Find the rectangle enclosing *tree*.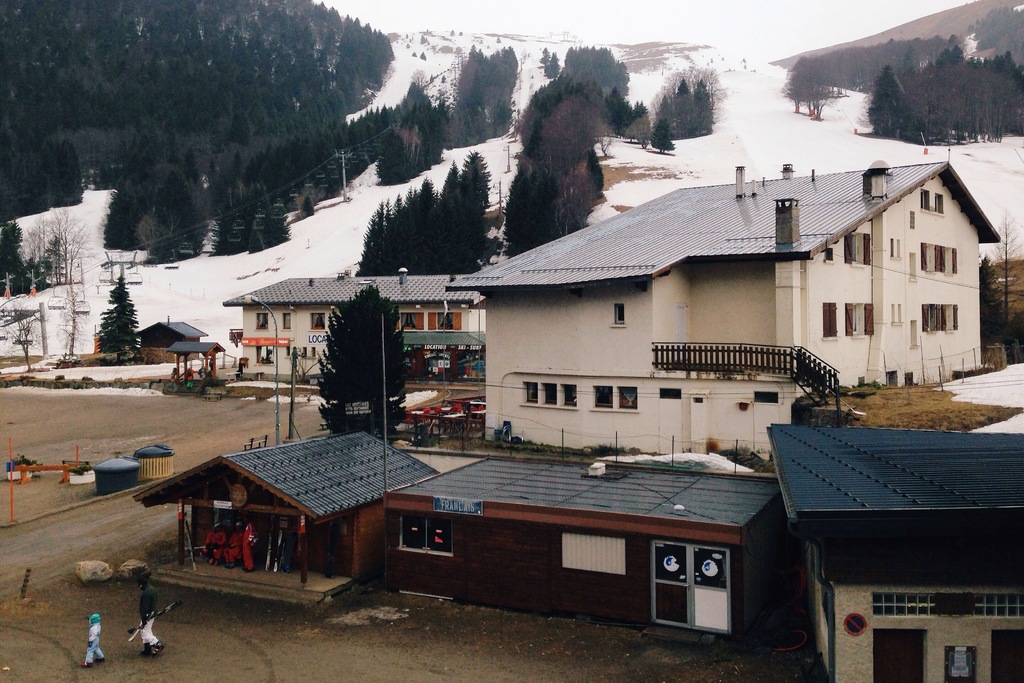
{"x1": 318, "y1": 286, "x2": 406, "y2": 441}.
